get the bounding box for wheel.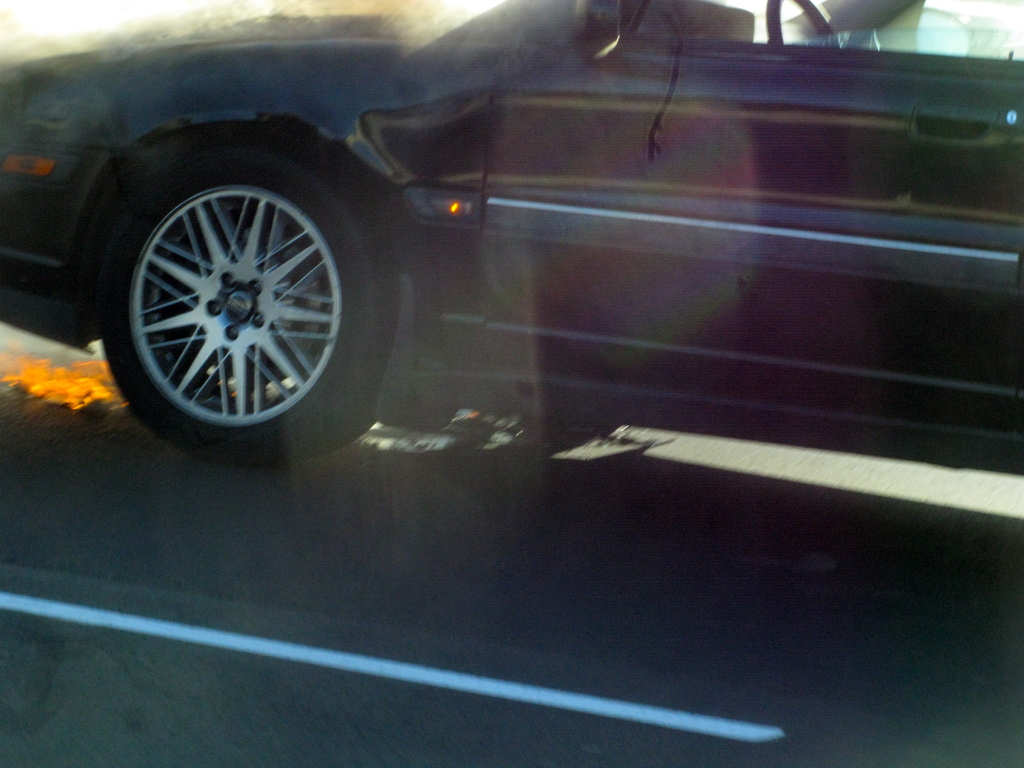
<region>111, 150, 348, 429</region>.
